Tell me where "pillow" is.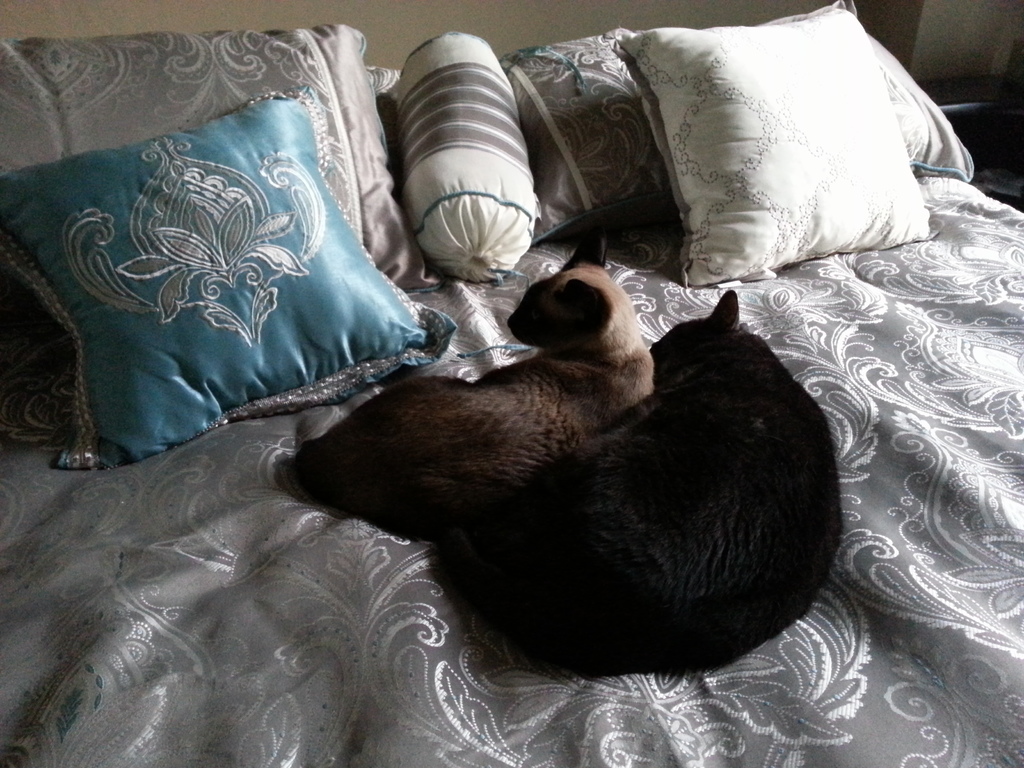
"pillow" is at Rect(13, 27, 449, 298).
